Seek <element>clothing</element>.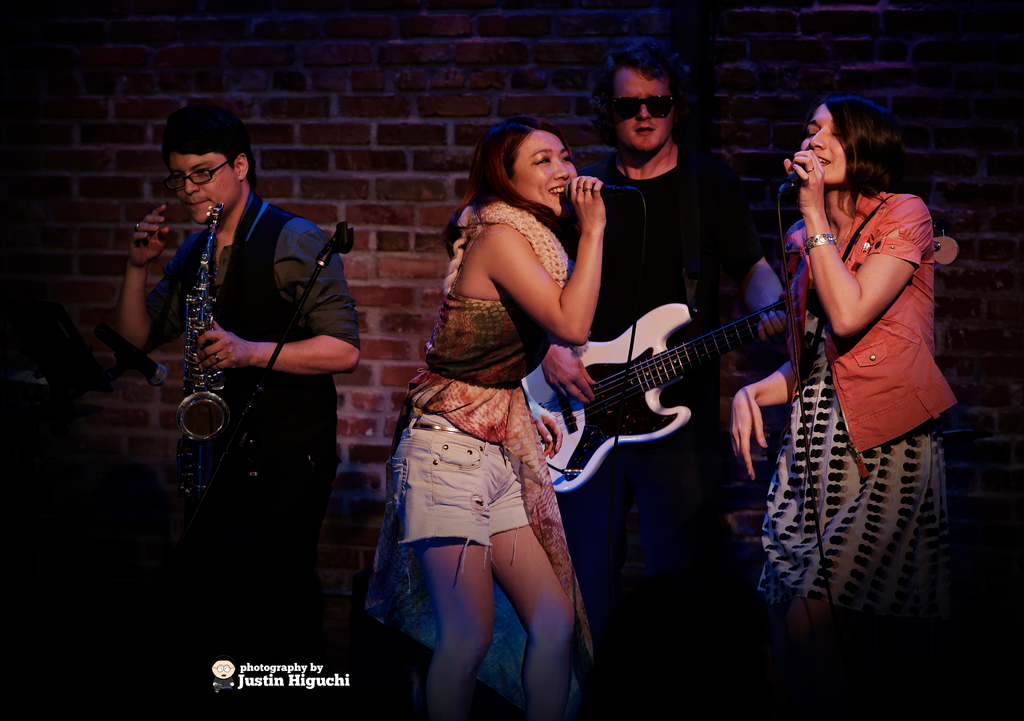
pyautogui.locateOnScreen(561, 146, 766, 700).
